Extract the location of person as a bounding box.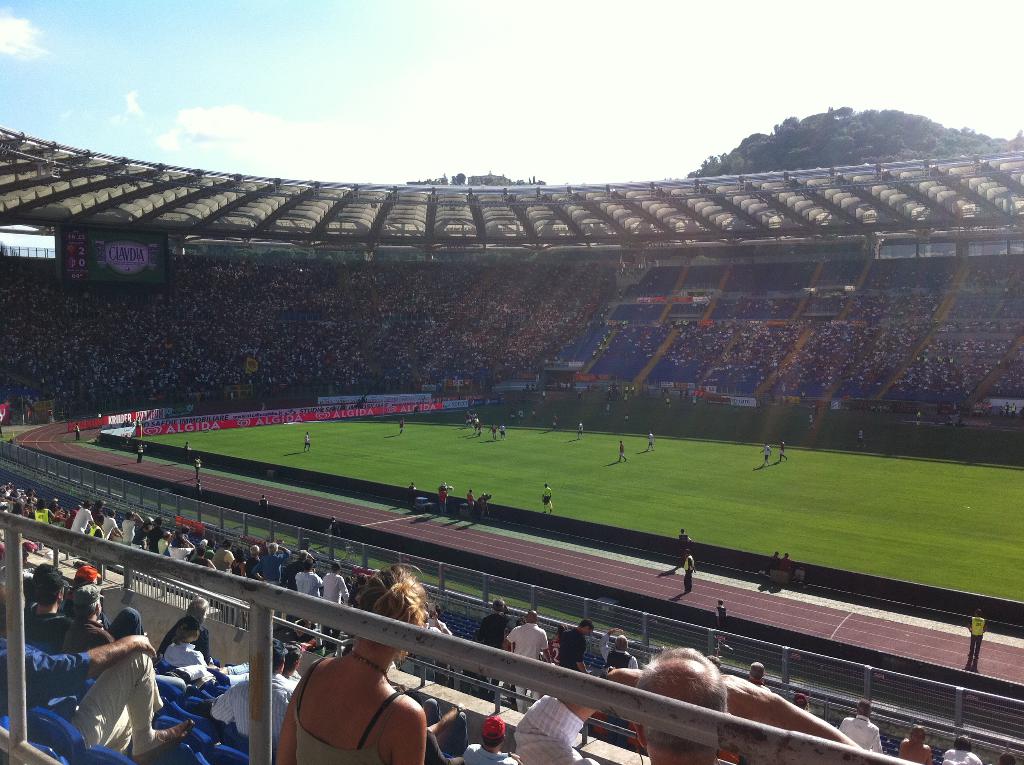
(180, 440, 189, 462).
